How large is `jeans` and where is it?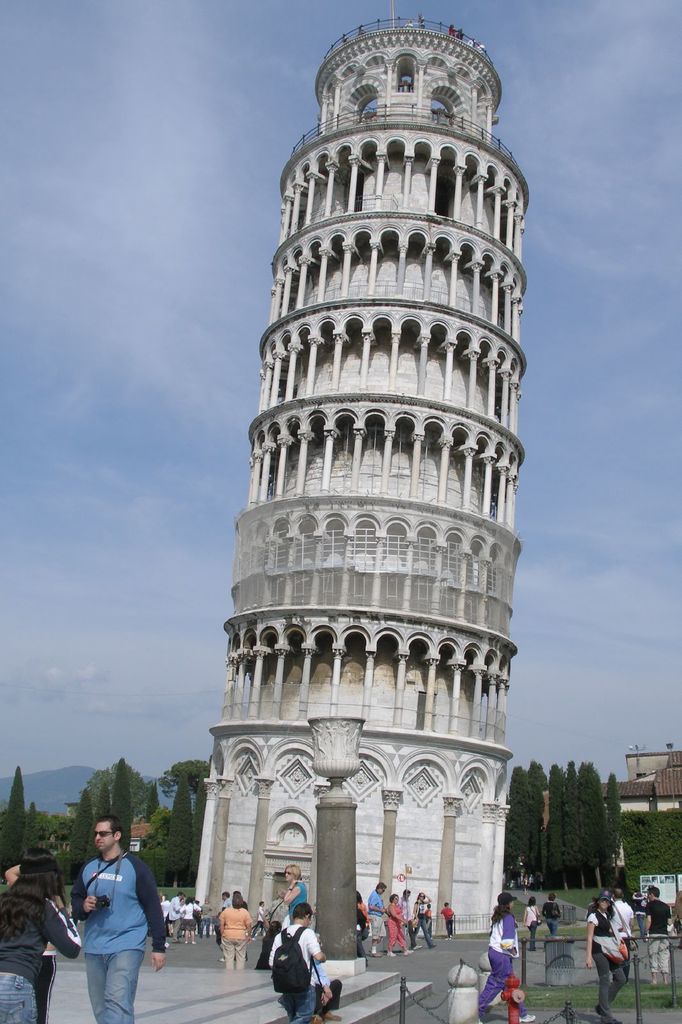
Bounding box: select_region(70, 927, 152, 1015).
